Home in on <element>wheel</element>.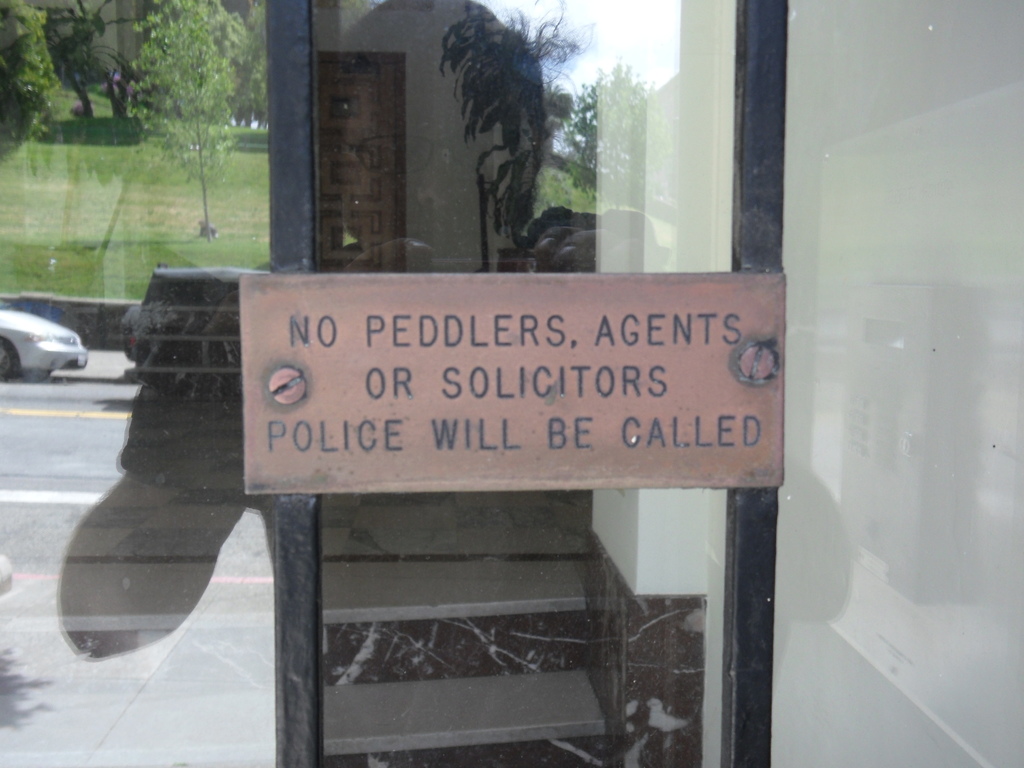
Homed in at bbox(0, 346, 20, 380).
